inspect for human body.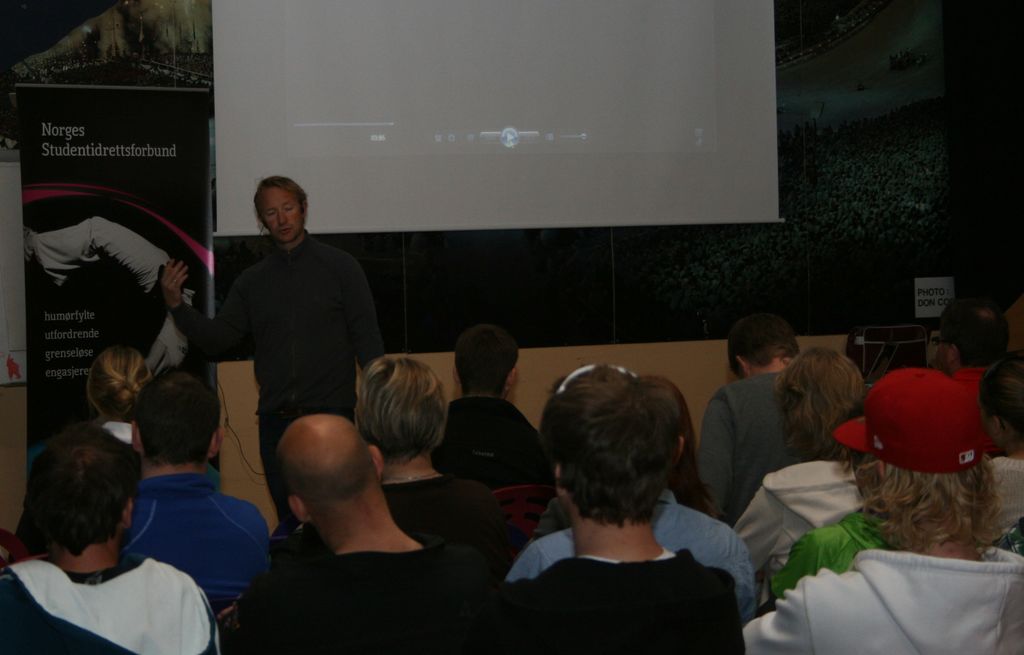
Inspection: l=155, t=170, r=386, b=530.
